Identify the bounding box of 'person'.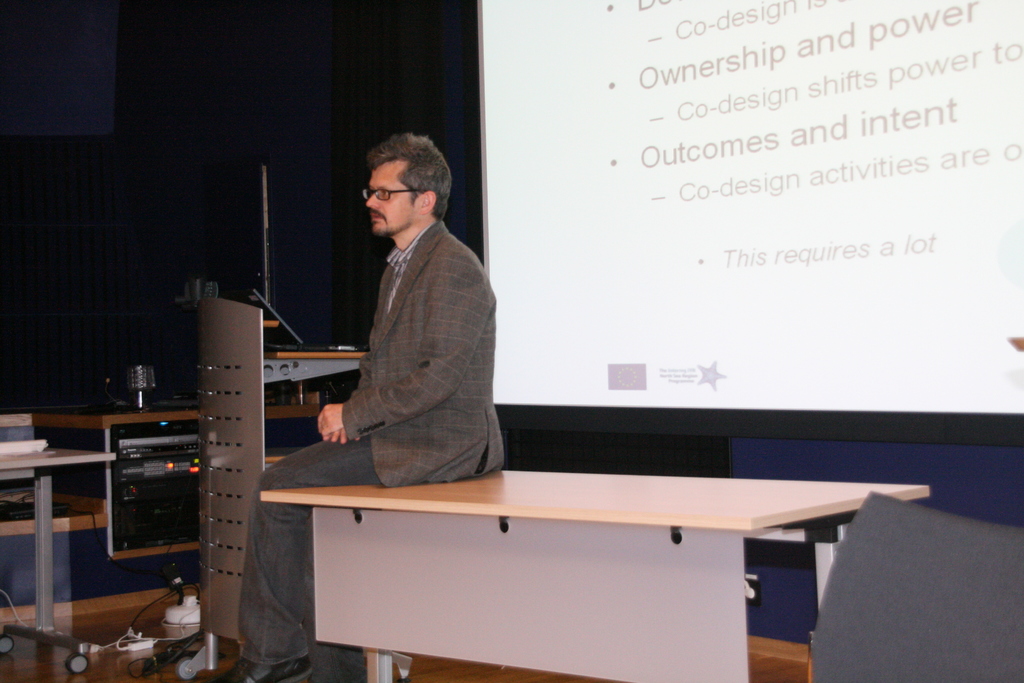
[205, 131, 506, 682].
